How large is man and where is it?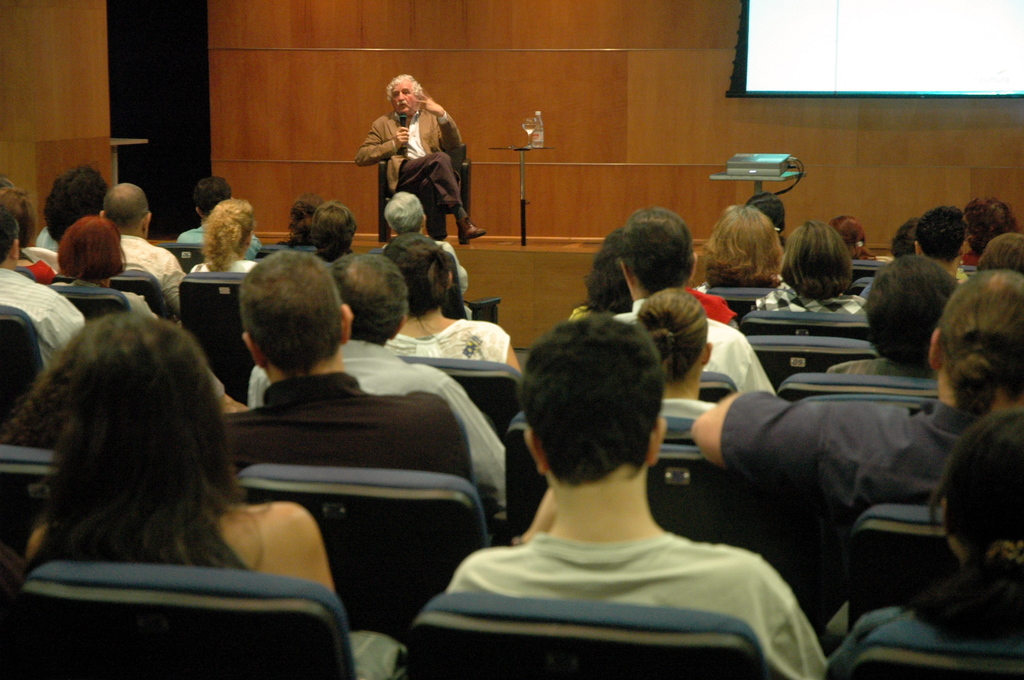
Bounding box: bbox=(826, 261, 966, 389).
